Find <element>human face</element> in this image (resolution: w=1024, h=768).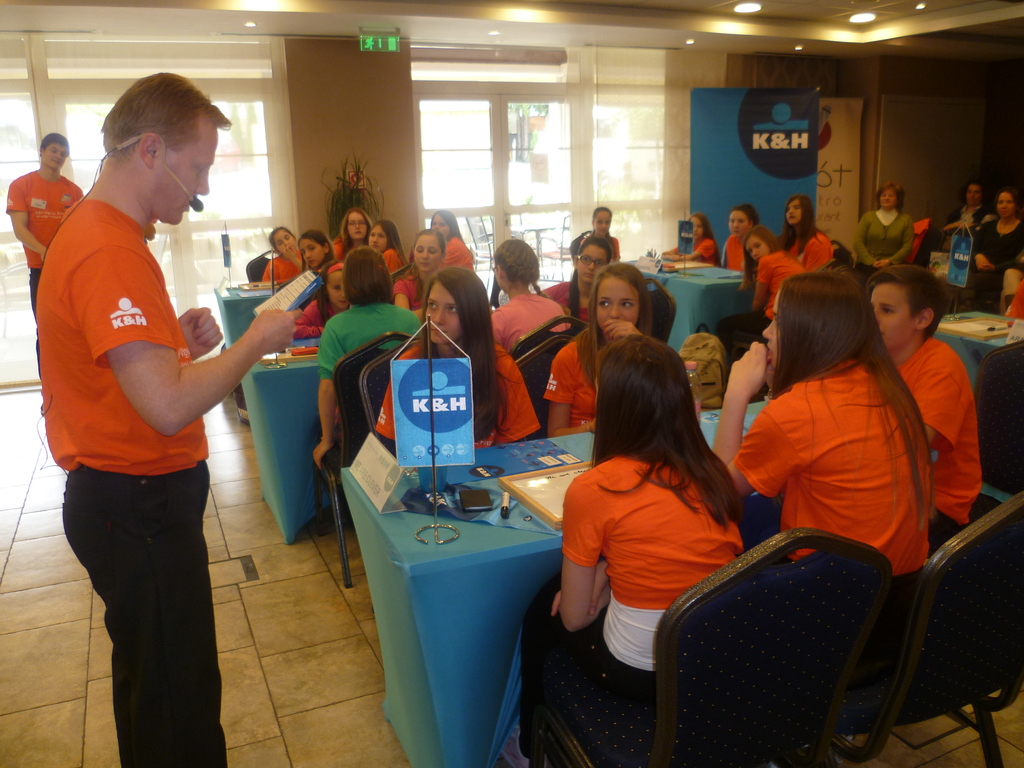
box(687, 218, 704, 239).
